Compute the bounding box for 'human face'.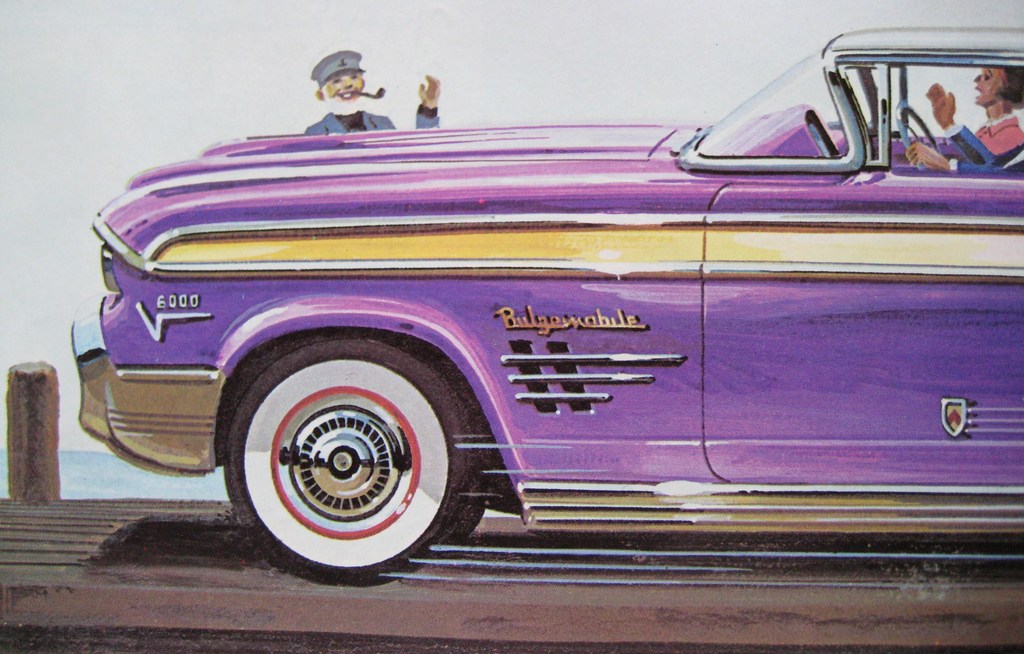
region(320, 67, 364, 115).
